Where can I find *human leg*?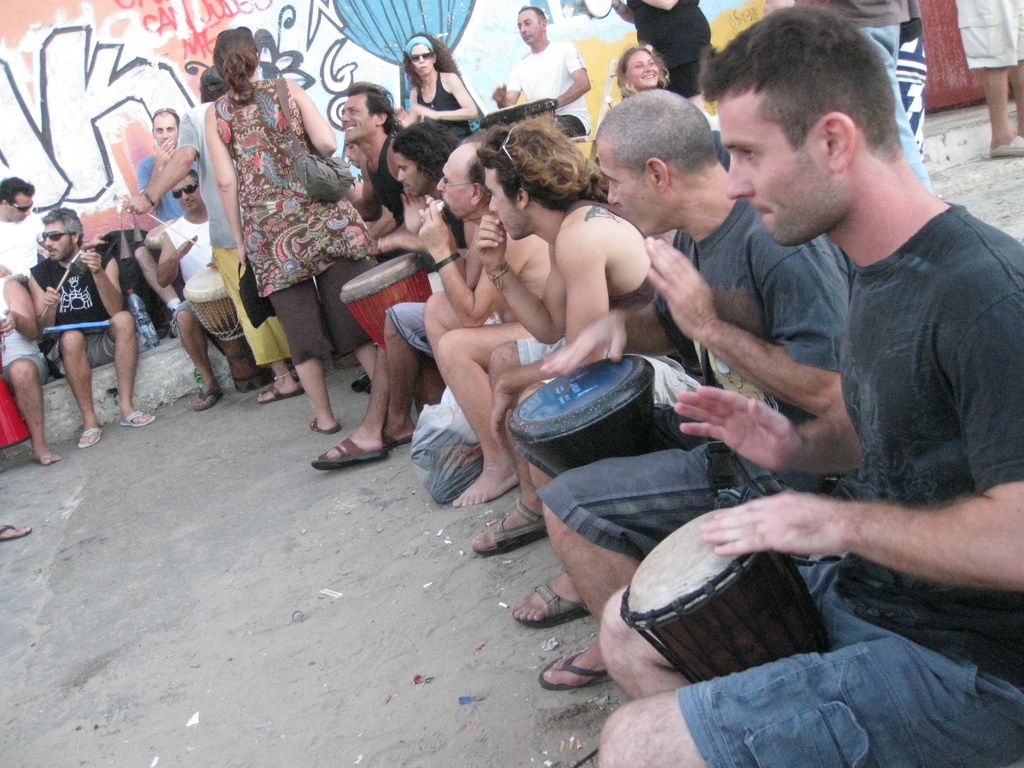
You can find it at left=509, top=568, right=587, bottom=631.
